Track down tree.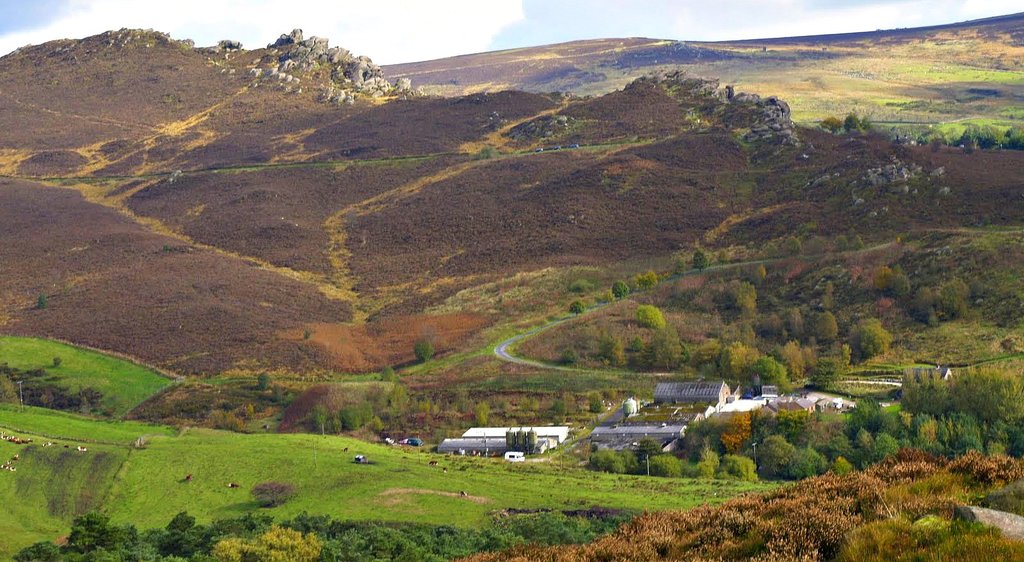
Tracked to bbox=[822, 222, 874, 256].
